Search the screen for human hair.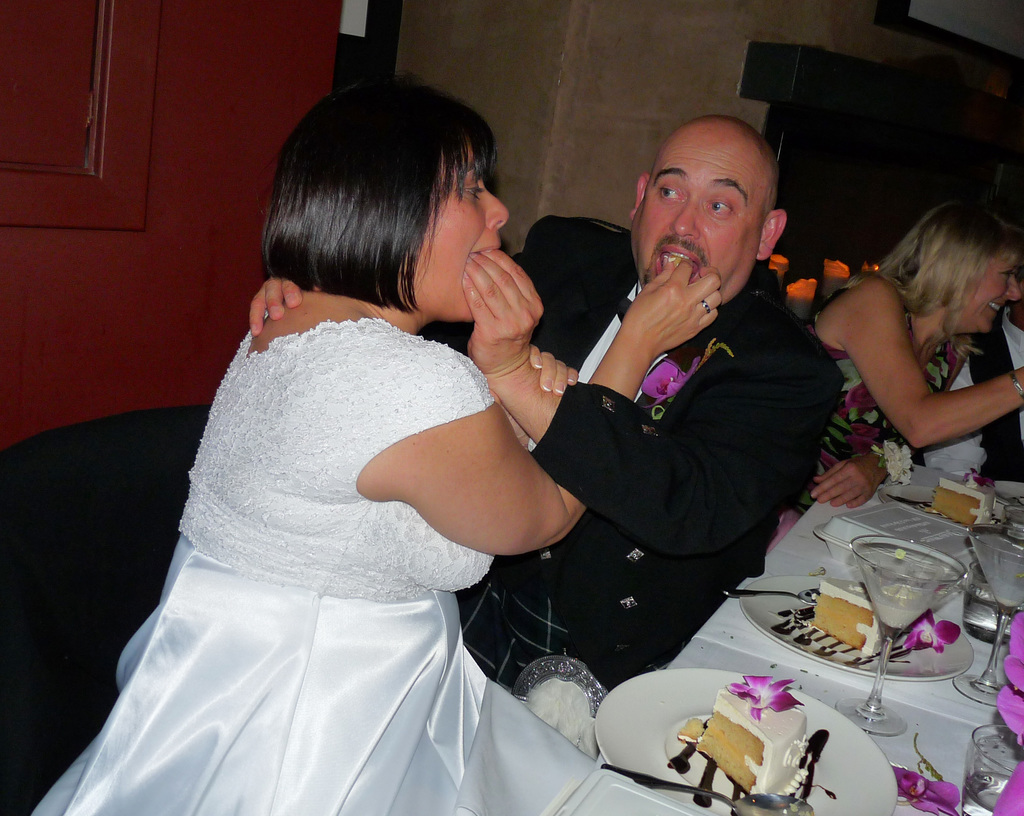
Found at select_region(843, 195, 1023, 375).
